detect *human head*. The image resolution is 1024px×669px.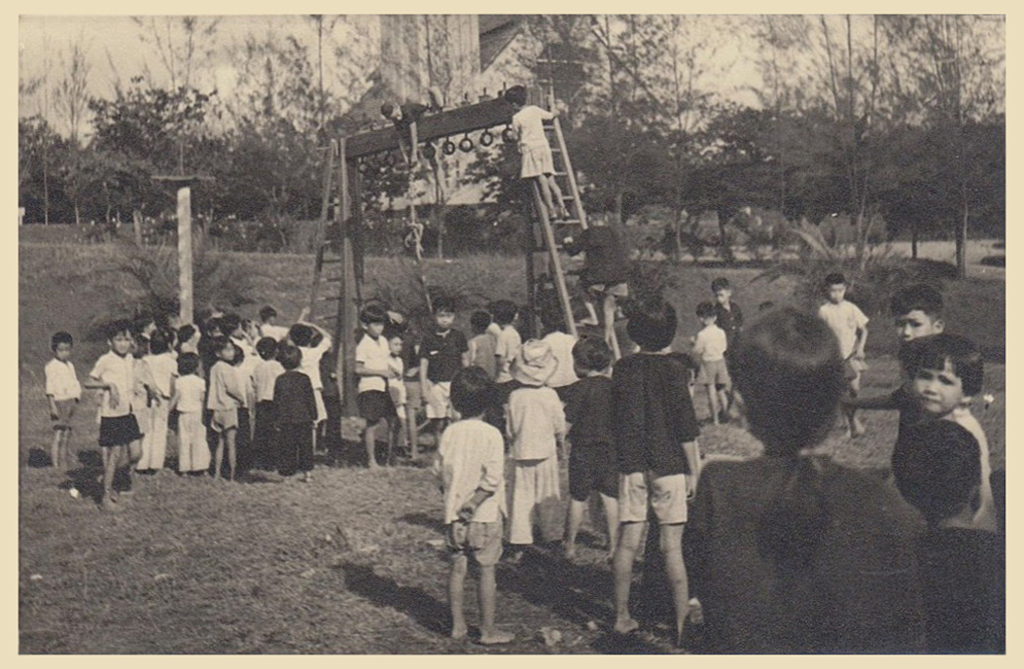
(left=129, top=316, right=152, bottom=340).
